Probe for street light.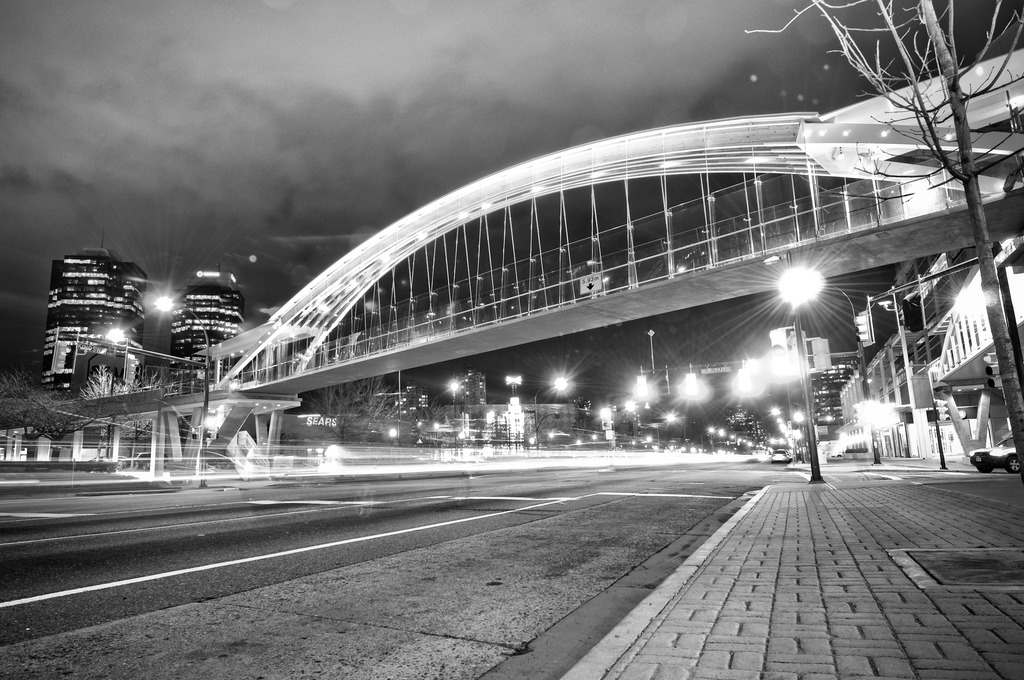
Probe result: select_region(105, 324, 141, 468).
